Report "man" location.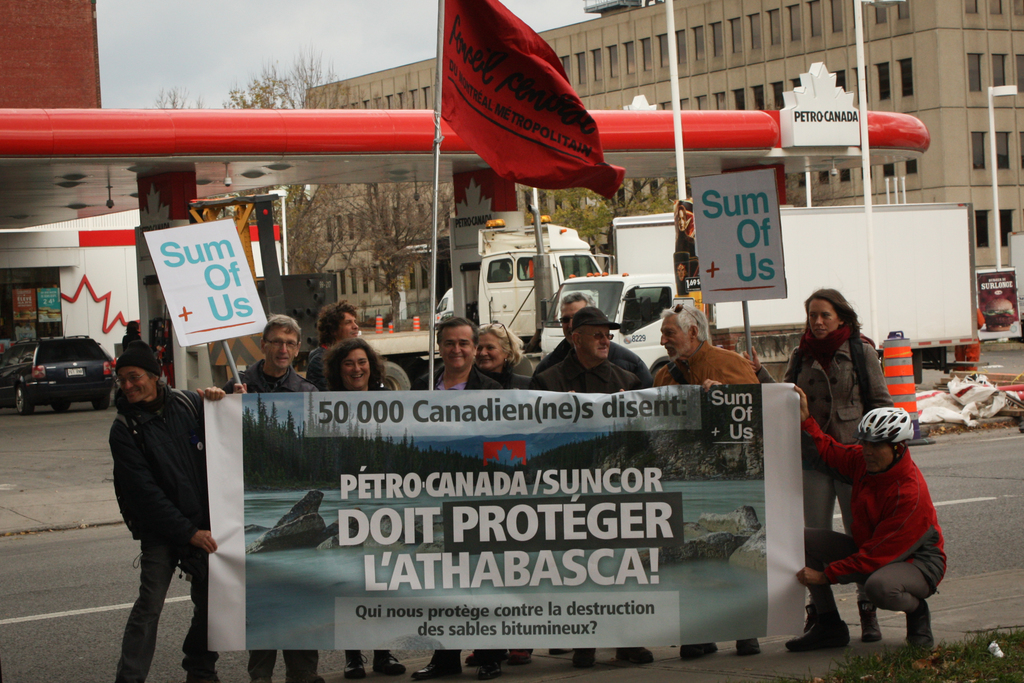
Report: 415, 317, 512, 680.
